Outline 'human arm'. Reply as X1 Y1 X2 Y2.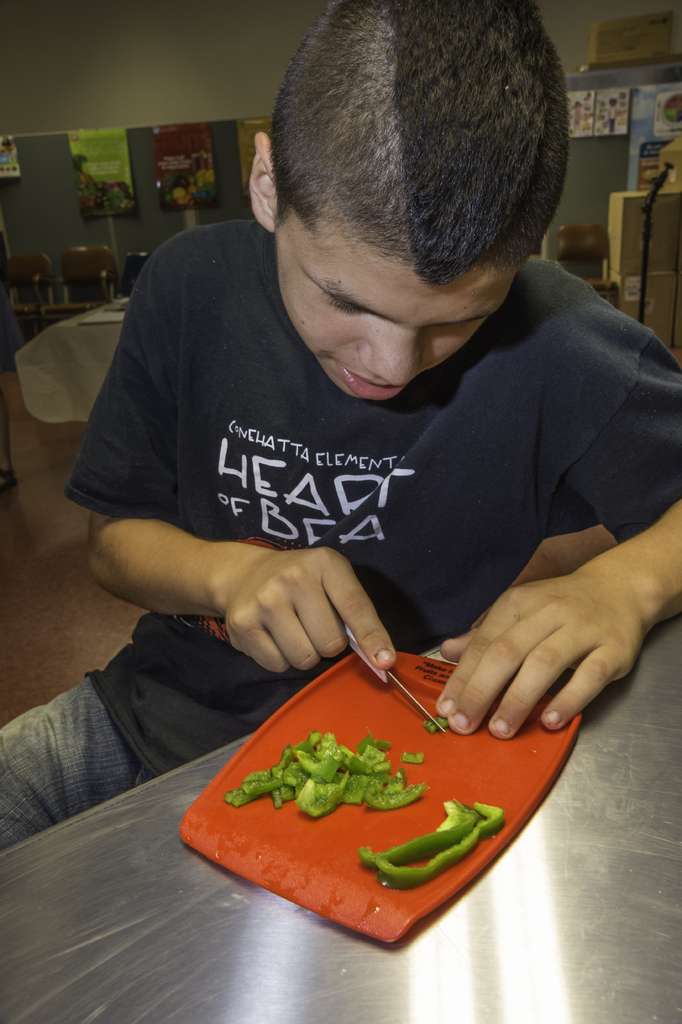
76 225 398 665.
